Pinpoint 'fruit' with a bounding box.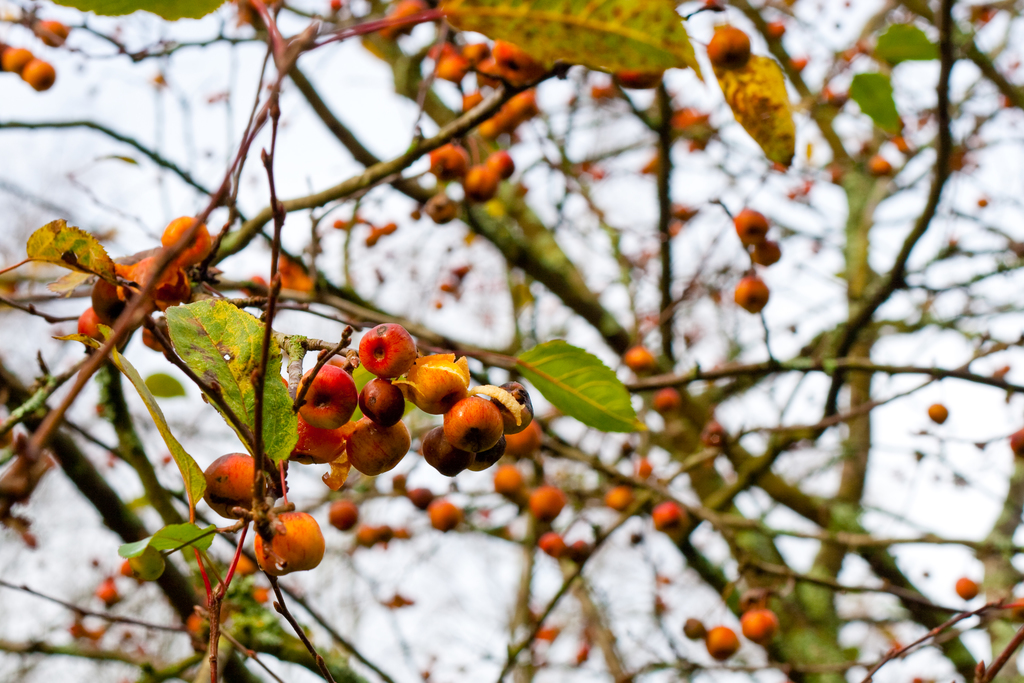
x1=243, y1=512, x2=318, y2=591.
